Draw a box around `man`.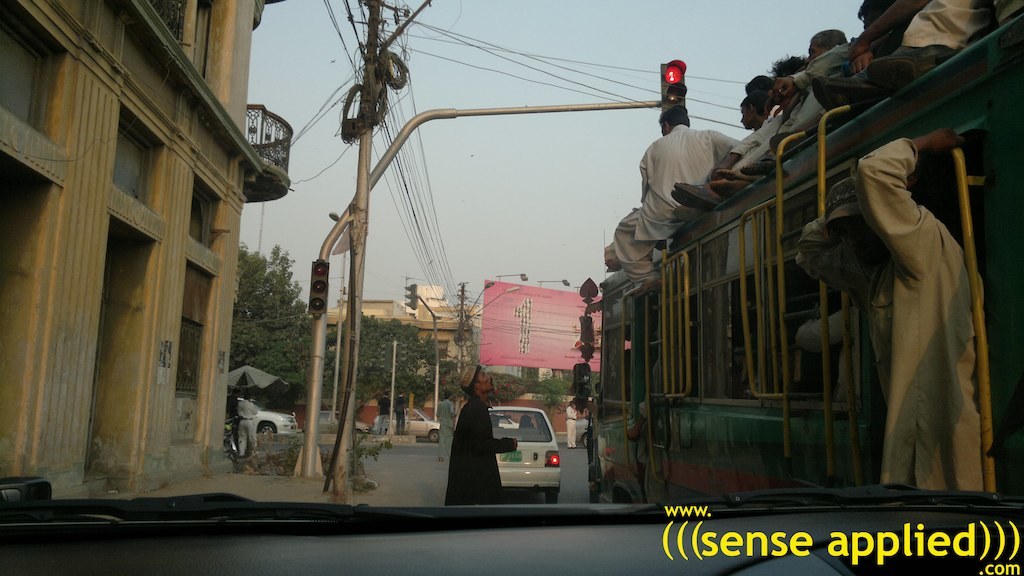
bbox=[375, 388, 394, 434].
